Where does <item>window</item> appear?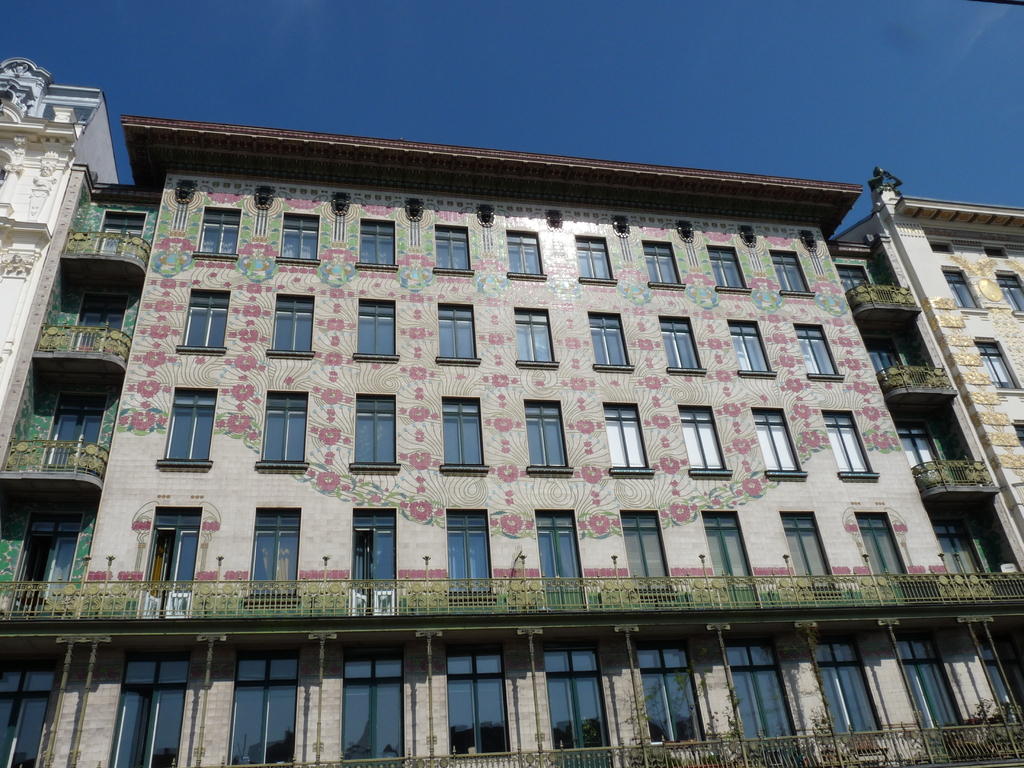
Appears at detection(175, 291, 230, 352).
